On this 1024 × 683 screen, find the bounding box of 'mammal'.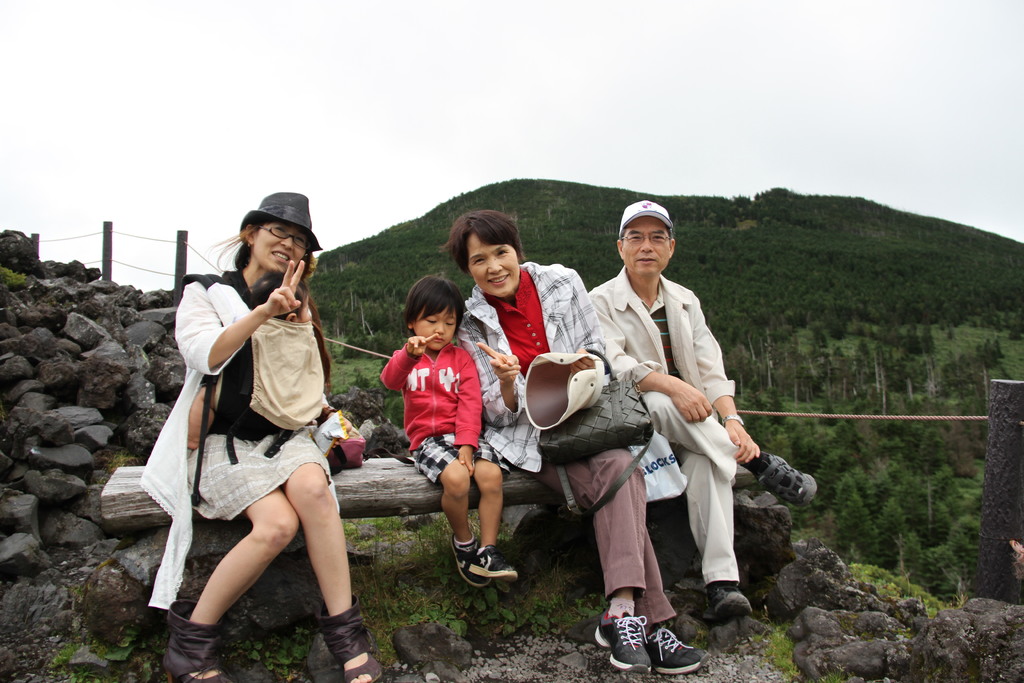
Bounding box: 377, 287, 502, 539.
